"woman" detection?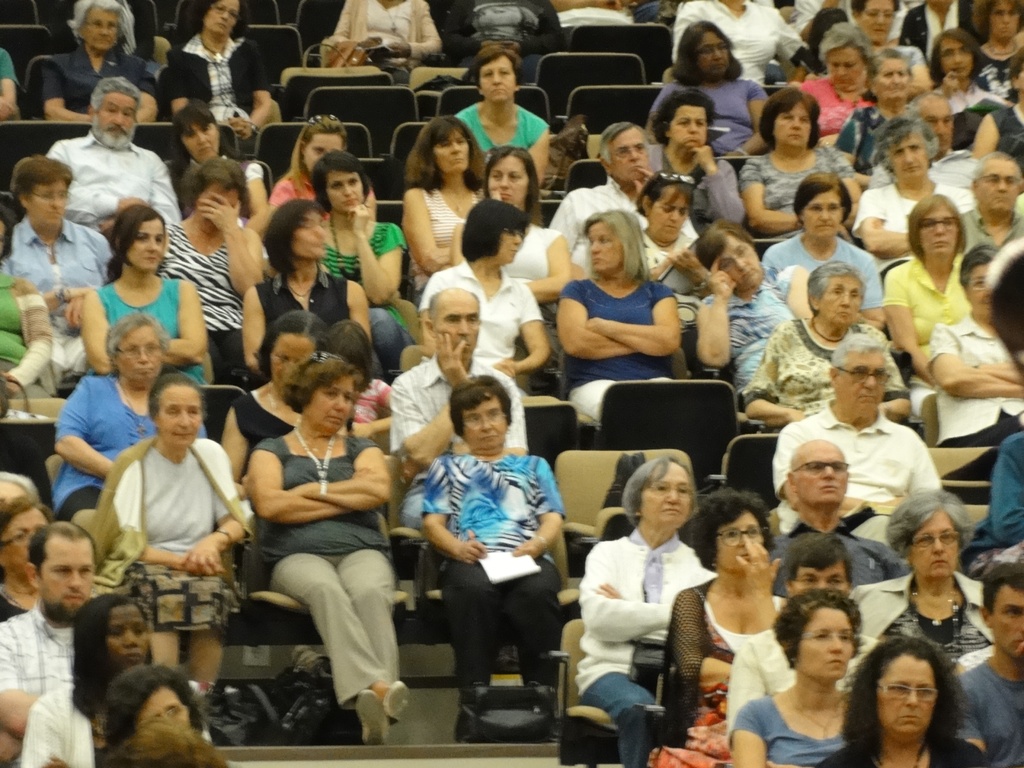
(left=321, top=0, right=444, bottom=83)
